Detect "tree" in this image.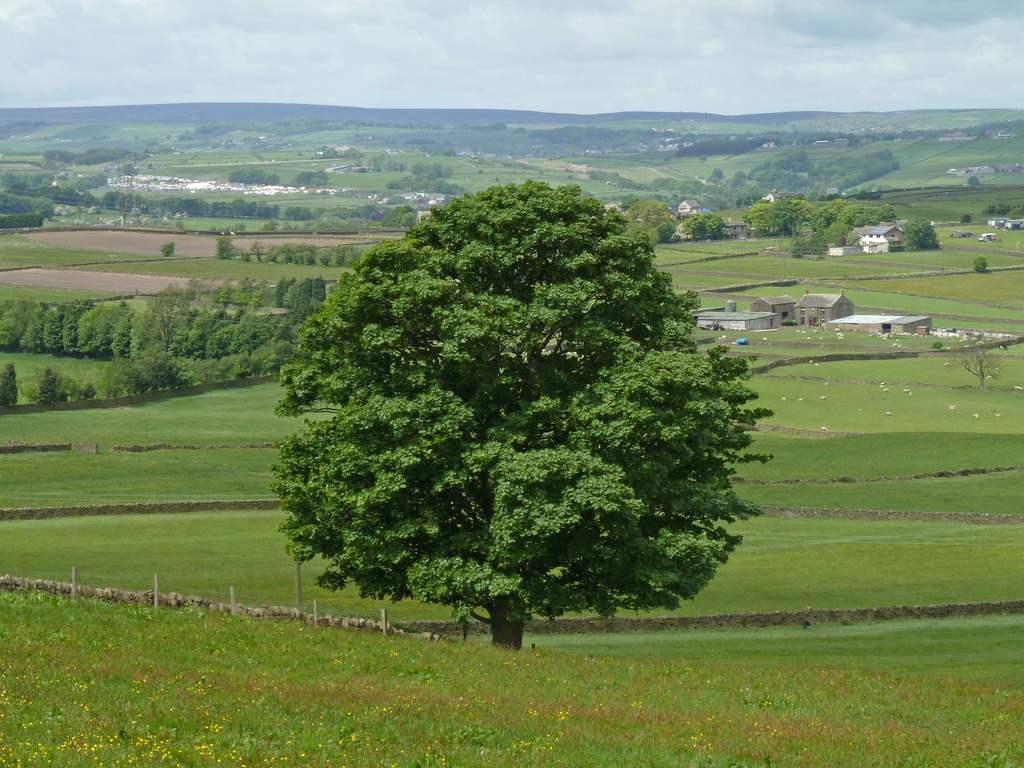
Detection: x1=836, y1=204, x2=864, y2=226.
